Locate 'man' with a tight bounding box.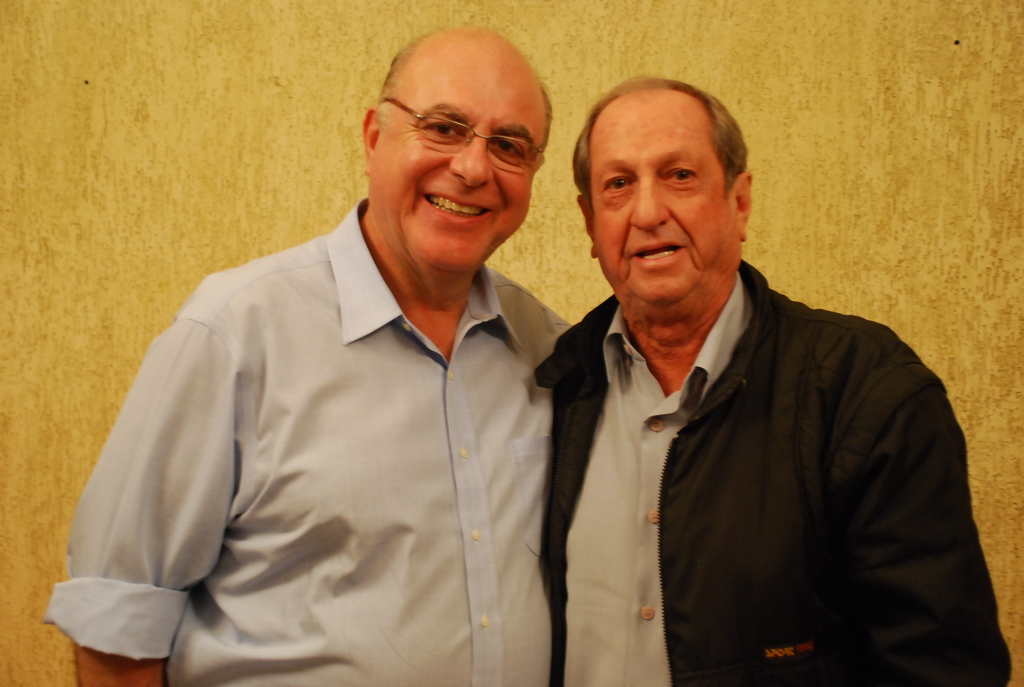
crop(45, 24, 580, 686).
